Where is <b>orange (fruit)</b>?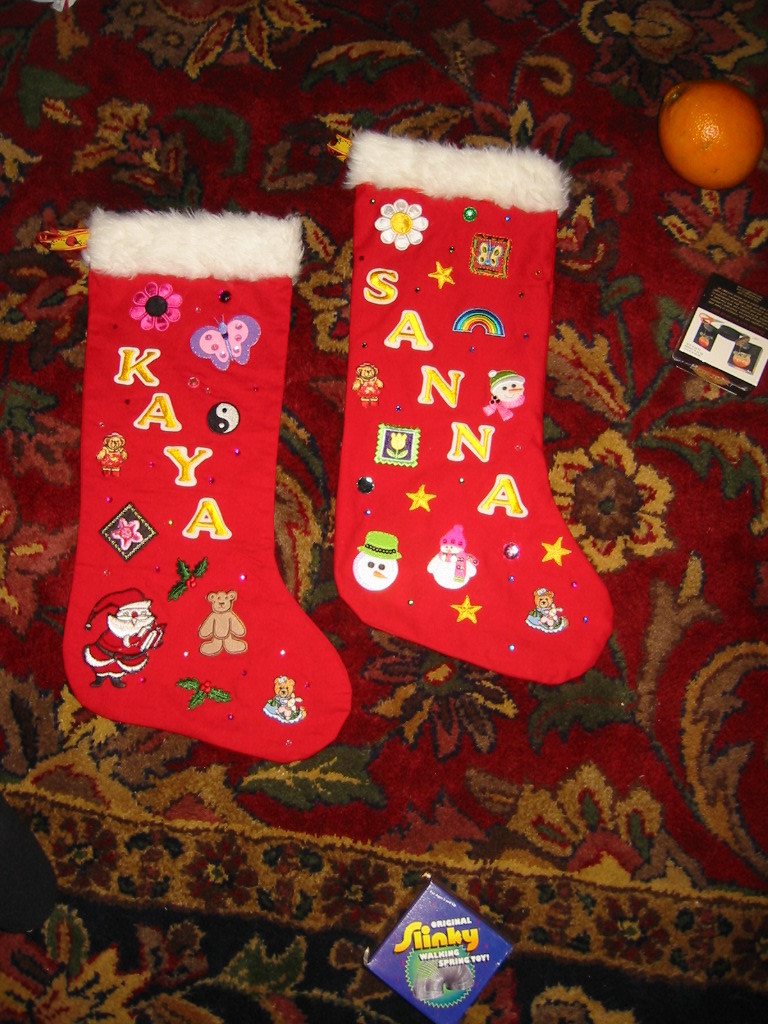
BBox(650, 64, 763, 173).
